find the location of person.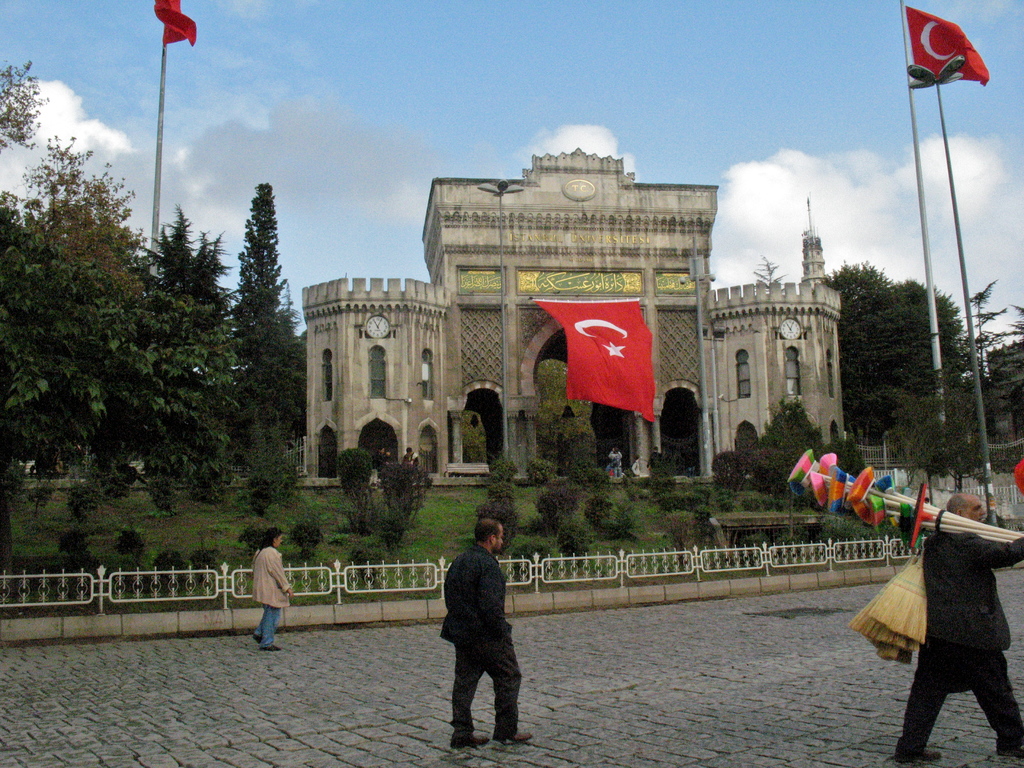
Location: (left=606, top=445, right=623, bottom=477).
